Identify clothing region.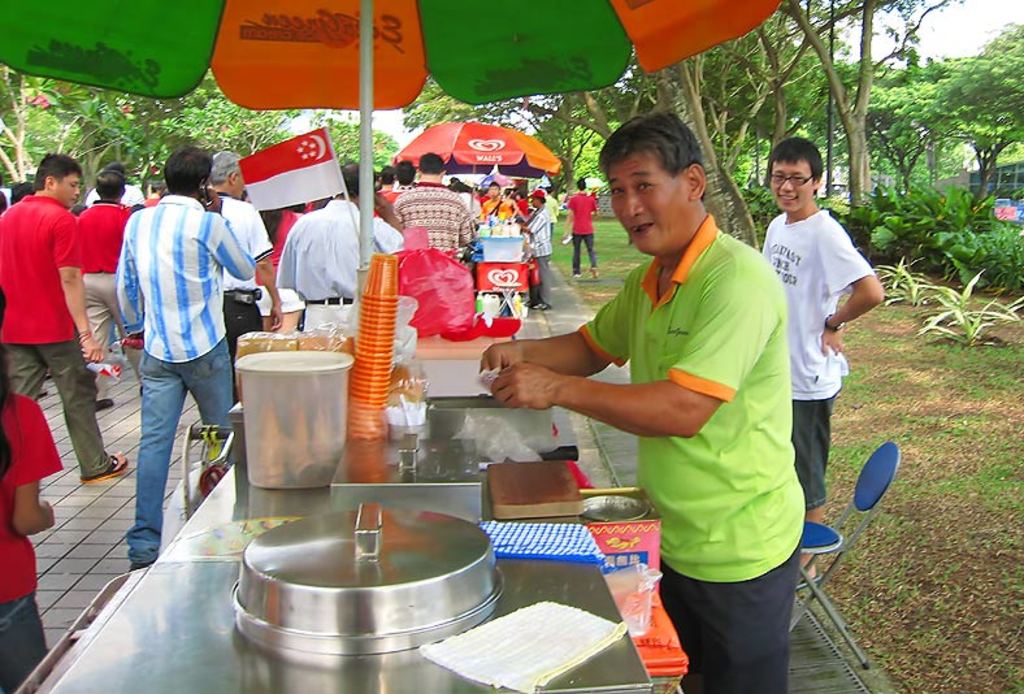
Region: bbox(390, 177, 472, 259).
